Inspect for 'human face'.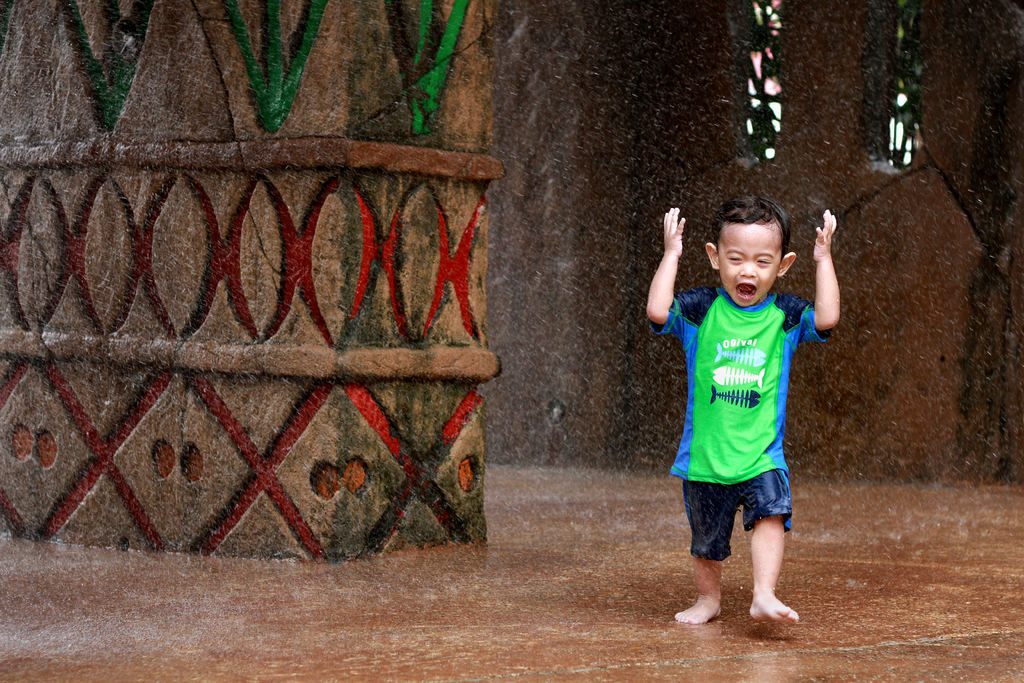
Inspection: left=716, top=226, right=776, bottom=307.
